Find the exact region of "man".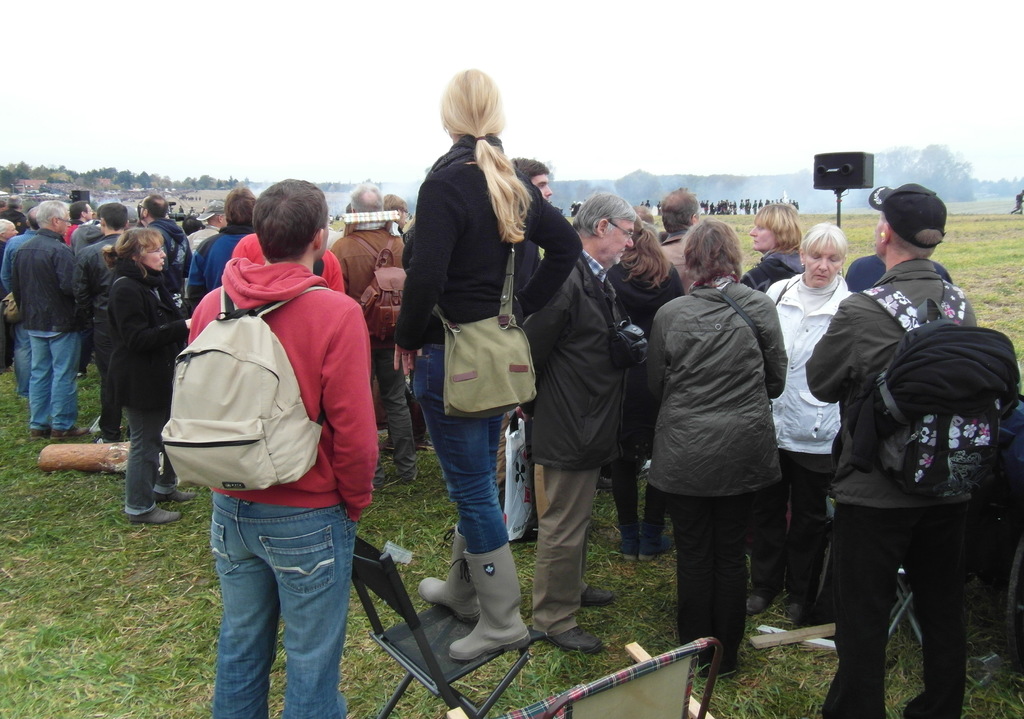
Exact region: pyautogui.locateOnScreen(136, 197, 205, 307).
